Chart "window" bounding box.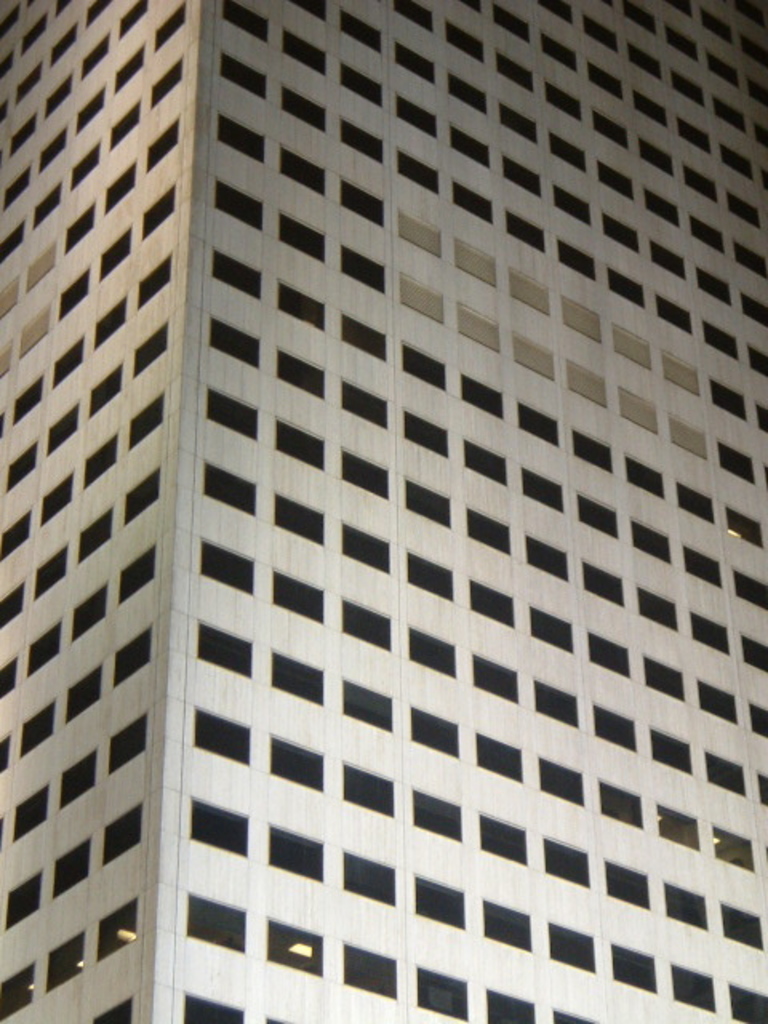
Charted: l=664, t=26, r=701, b=61.
